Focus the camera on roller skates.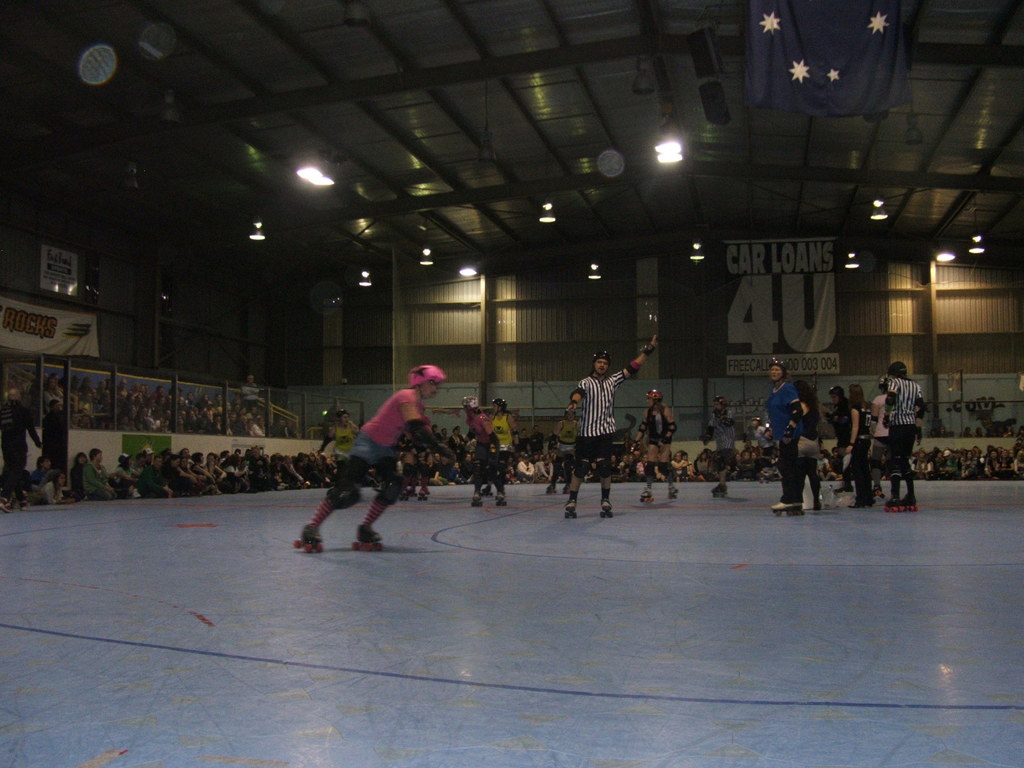
Focus region: (871, 484, 884, 497).
